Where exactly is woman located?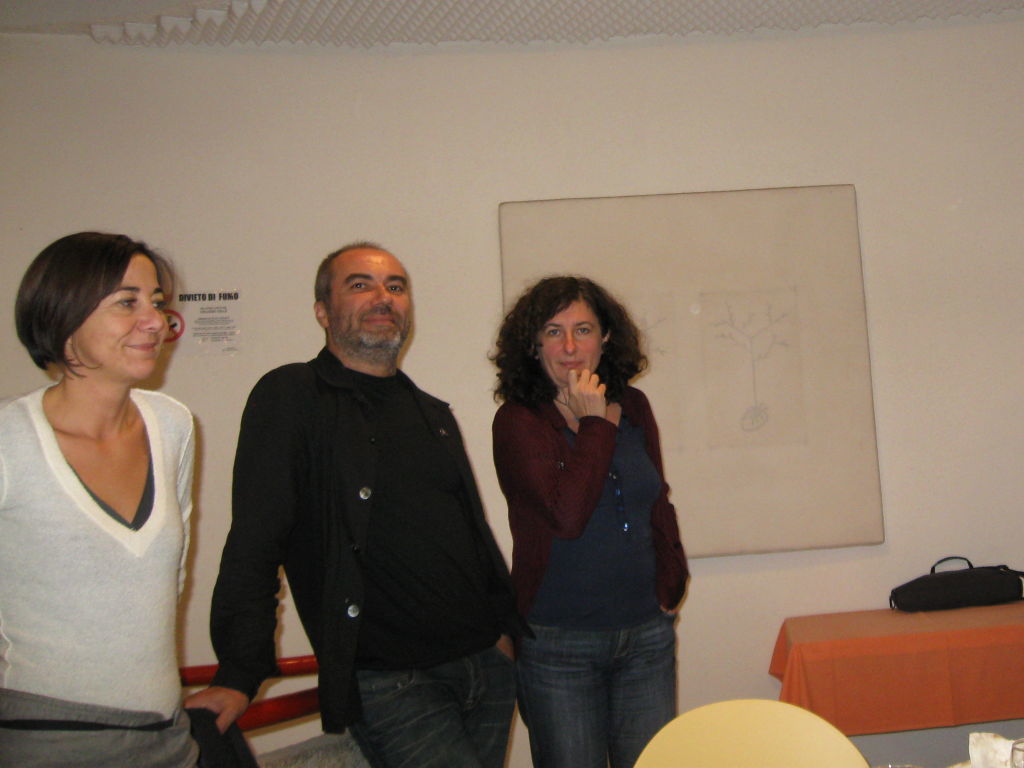
Its bounding box is <region>486, 270, 689, 767</region>.
